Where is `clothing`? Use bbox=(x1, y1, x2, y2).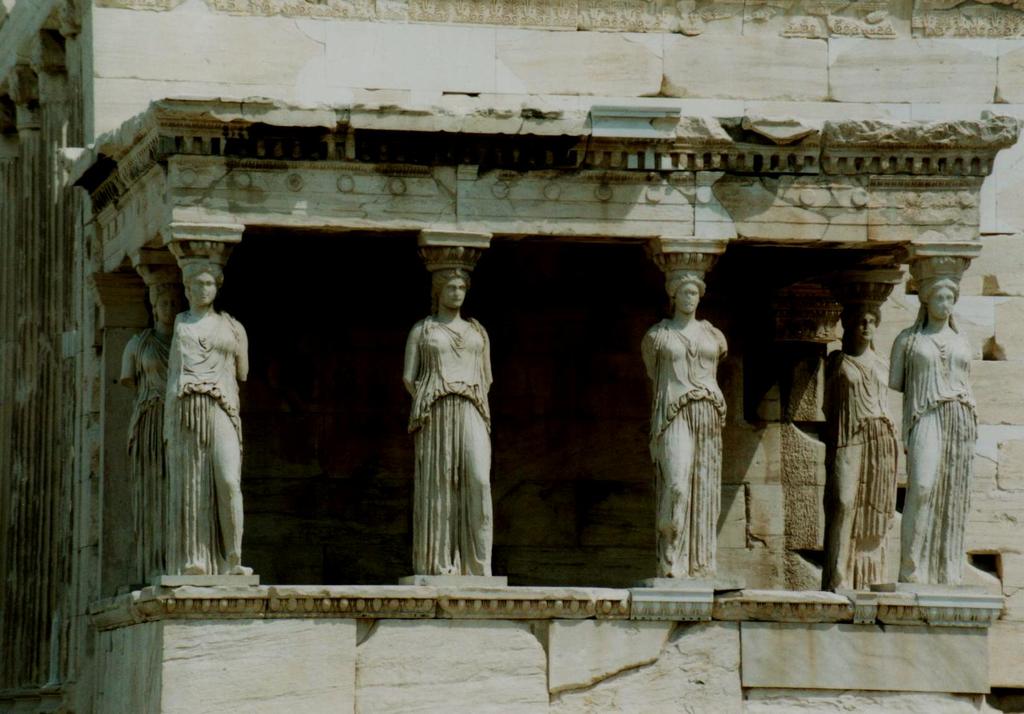
bbox=(166, 312, 241, 569).
